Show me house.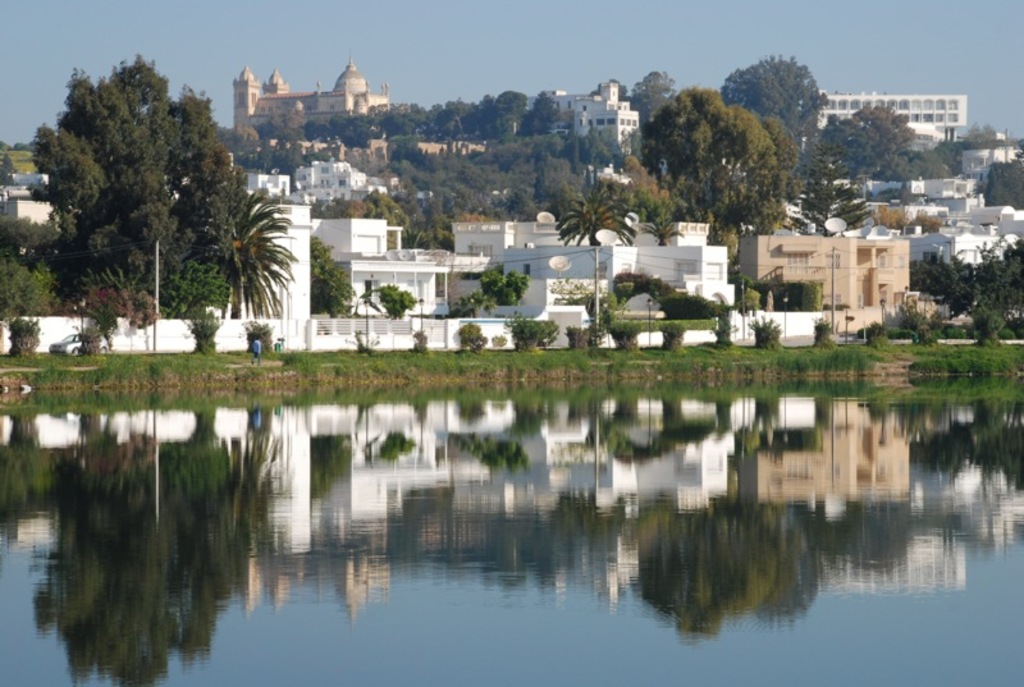
house is here: bbox=[836, 173, 1020, 261].
